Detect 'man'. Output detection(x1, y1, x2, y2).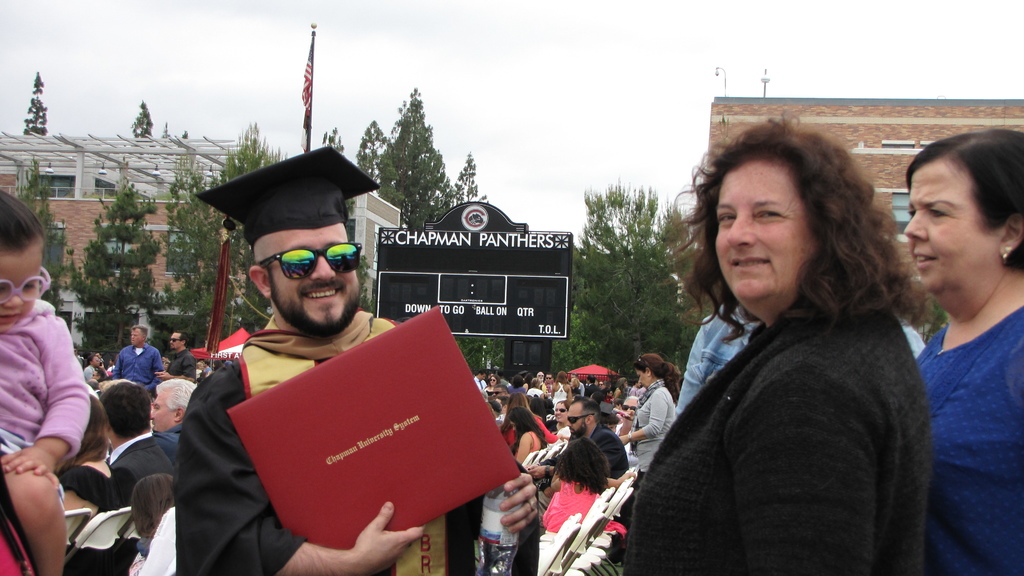
detection(148, 372, 194, 484).
